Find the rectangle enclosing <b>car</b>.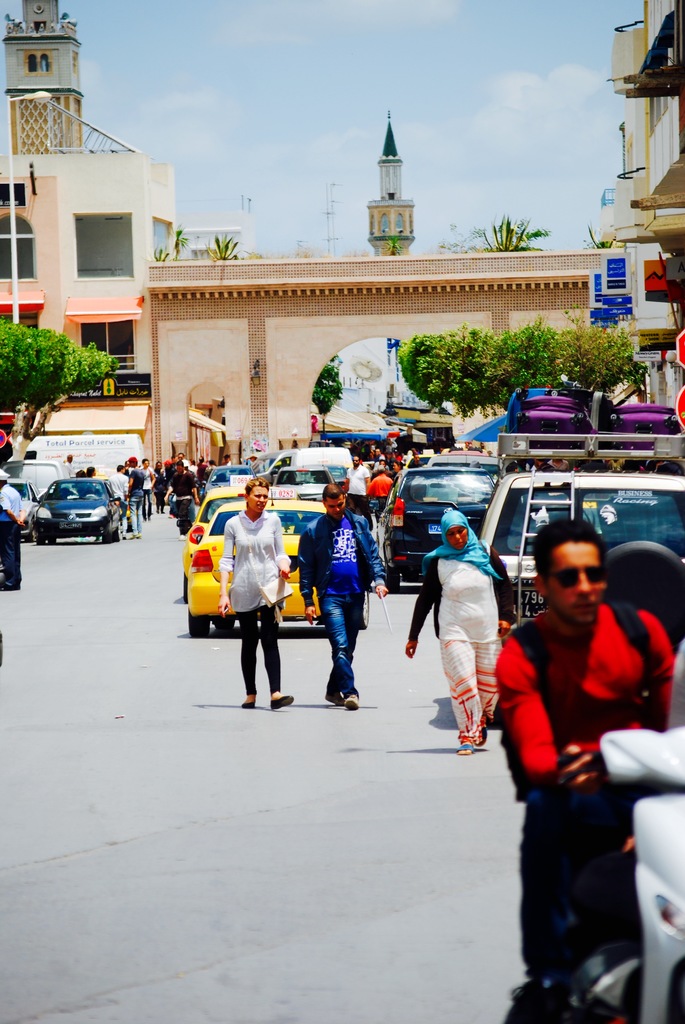
bbox(0, 481, 38, 541).
